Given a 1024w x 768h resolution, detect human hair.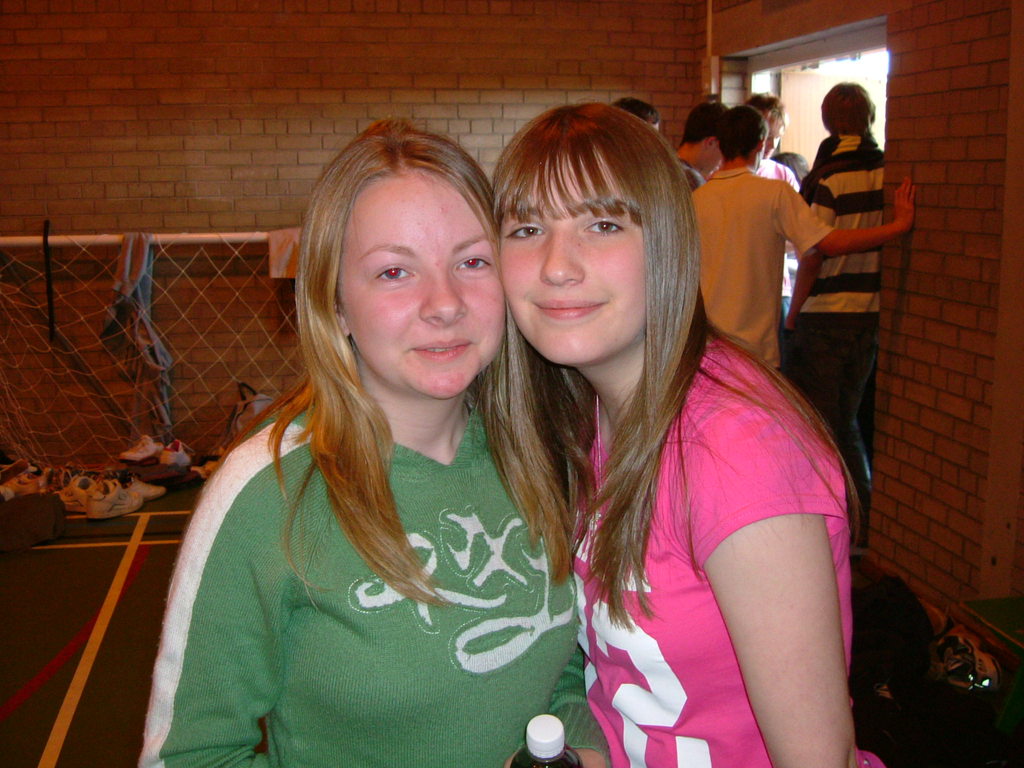
269/116/539/549.
